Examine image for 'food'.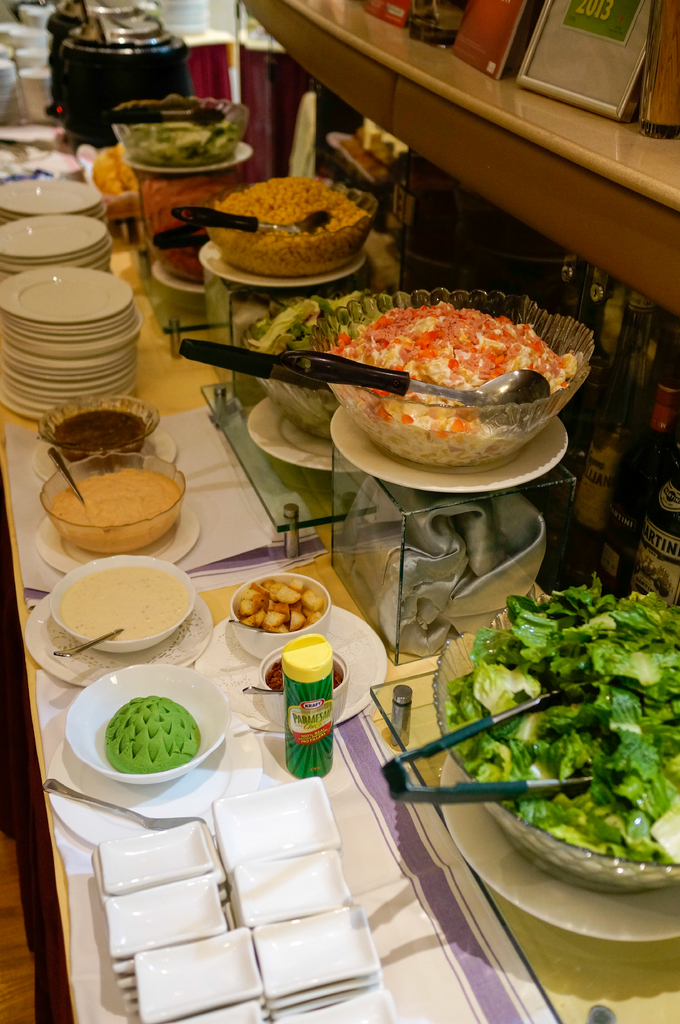
Examination result: detection(267, 656, 345, 698).
